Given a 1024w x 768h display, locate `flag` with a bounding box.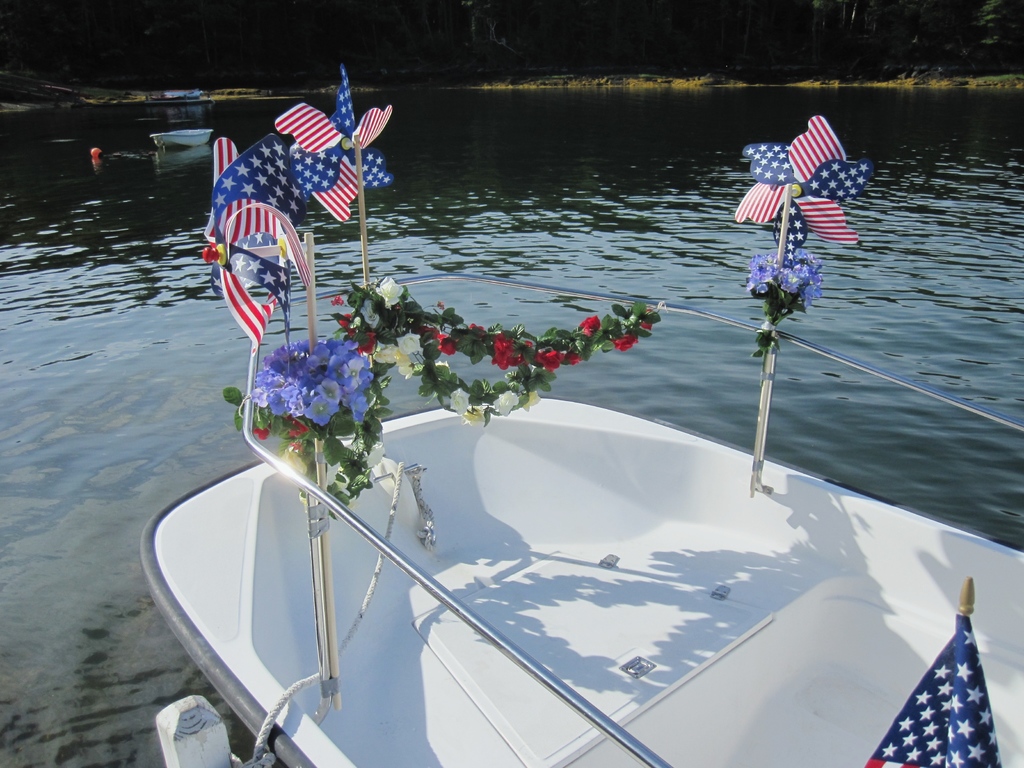
Located: locate(732, 120, 876, 259).
